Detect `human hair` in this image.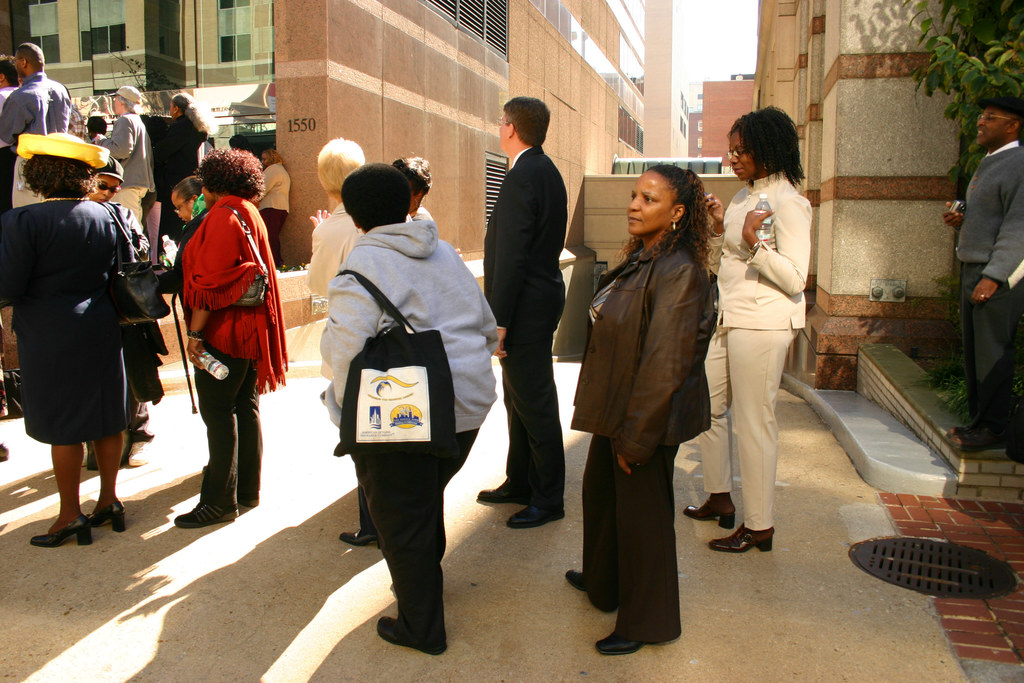
Detection: l=18, t=41, r=44, b=74.
